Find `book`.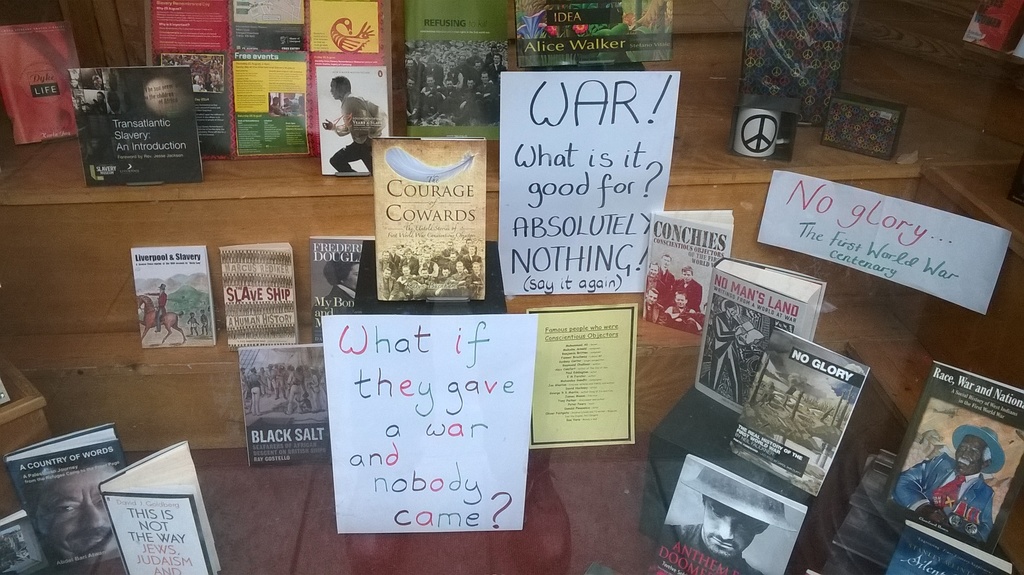
(741,330,870,500).
